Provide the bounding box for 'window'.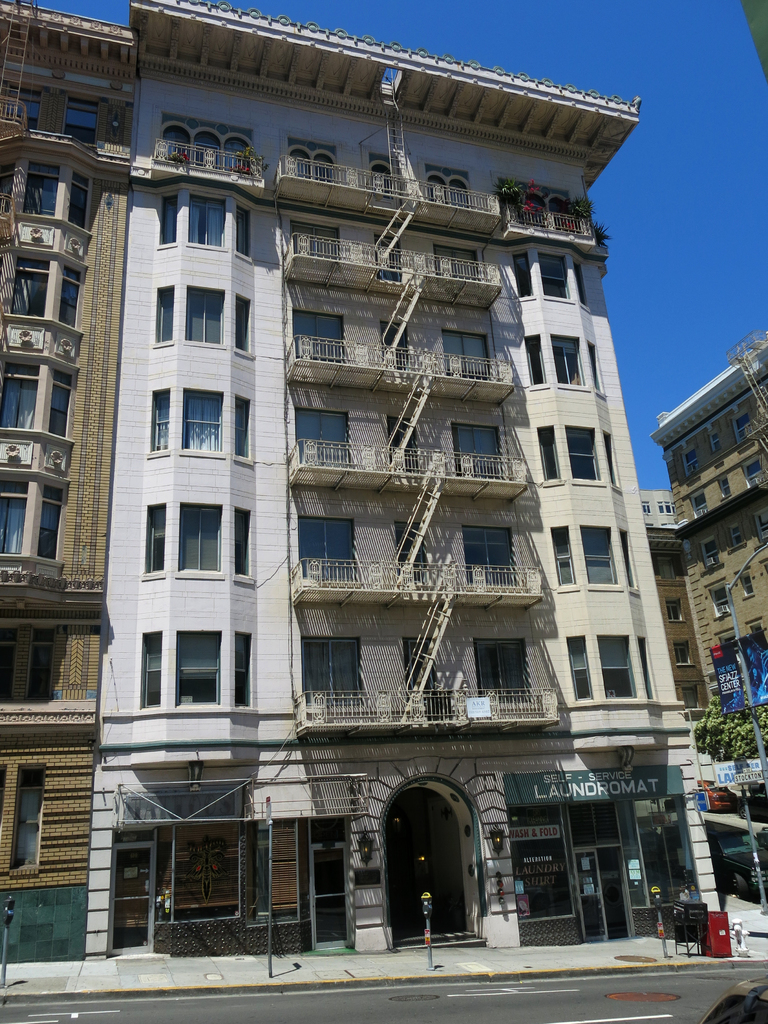
(520,337,552,383).
